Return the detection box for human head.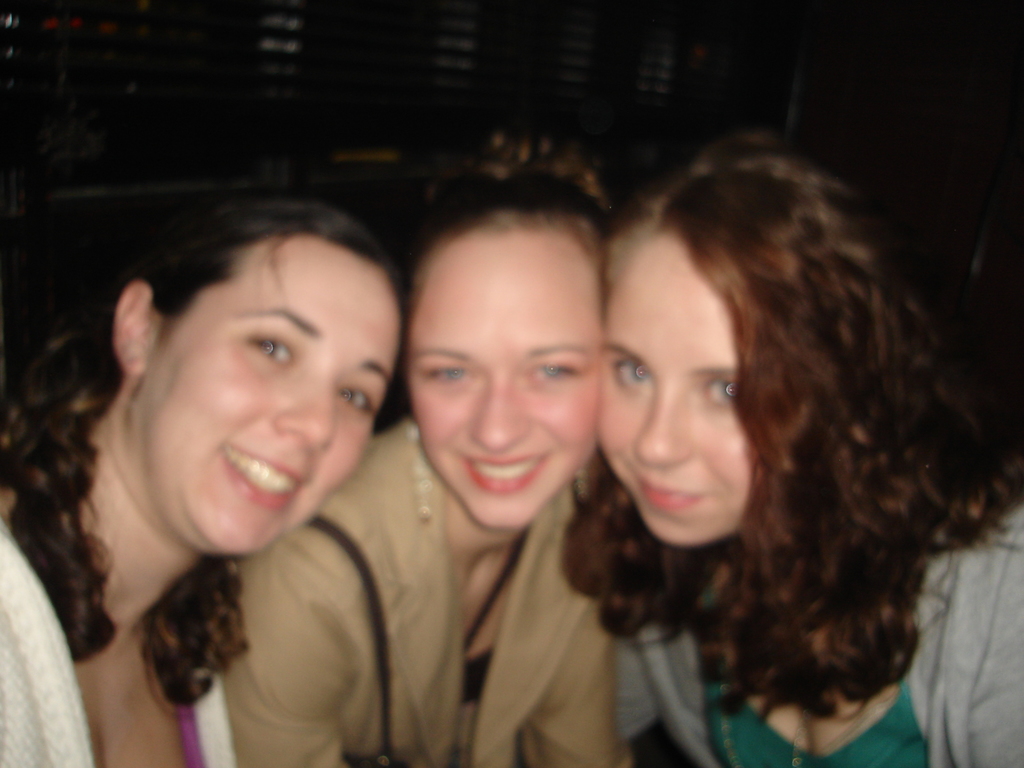
403/143/620/536.
